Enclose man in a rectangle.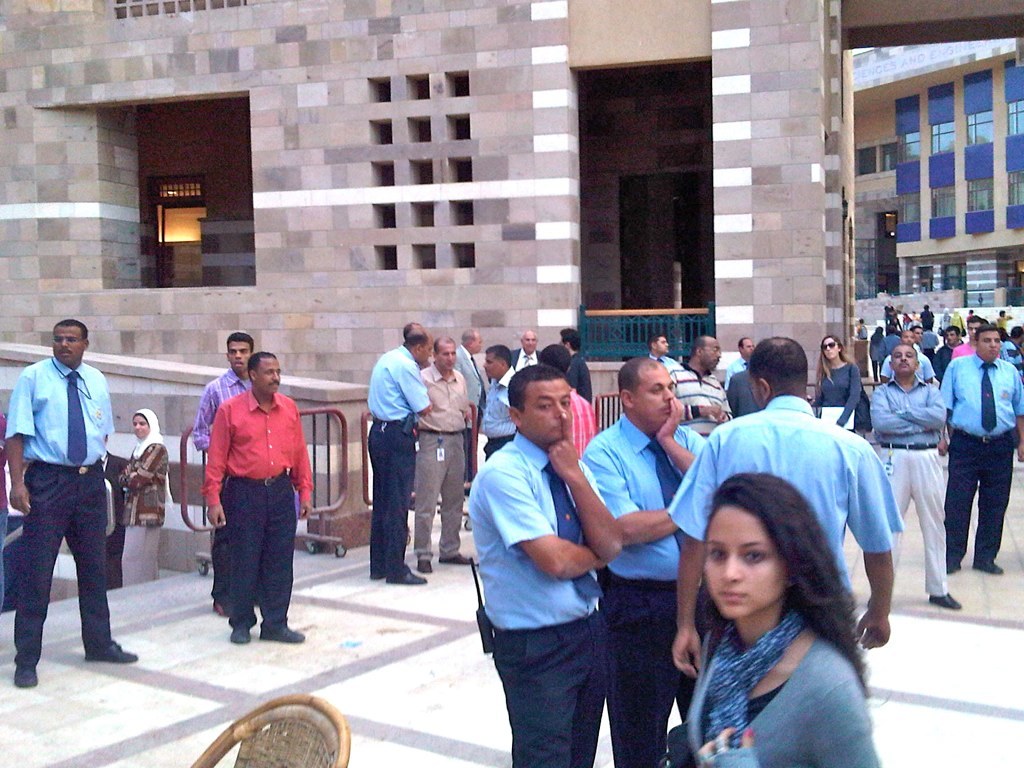
581,354,711,767.
